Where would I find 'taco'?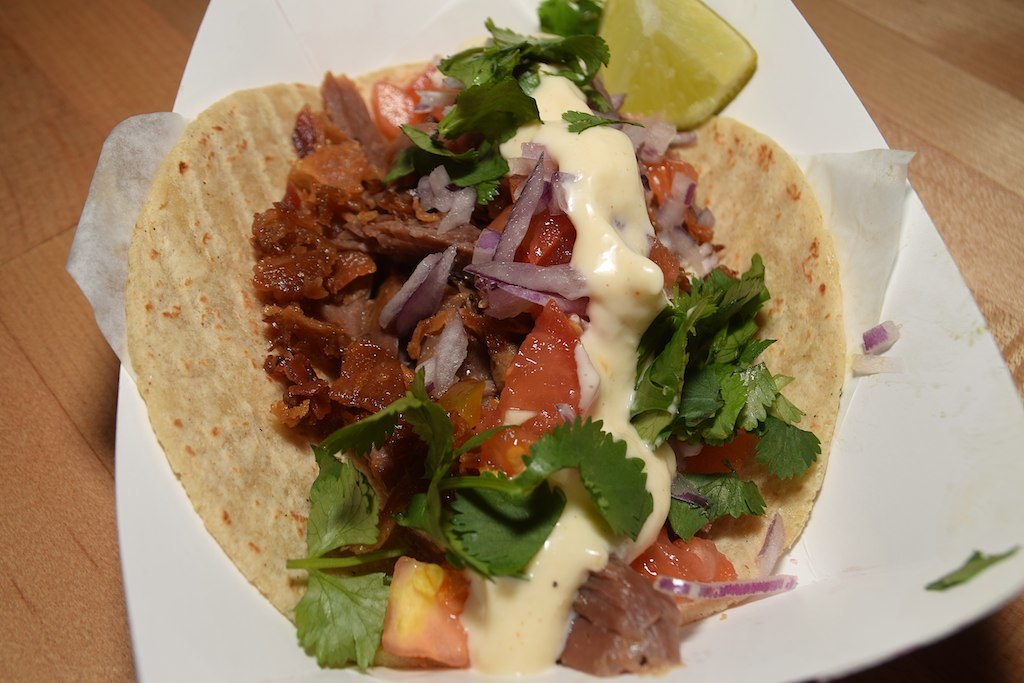
At (x1=54, y1=68, x2=804, y2=544).
